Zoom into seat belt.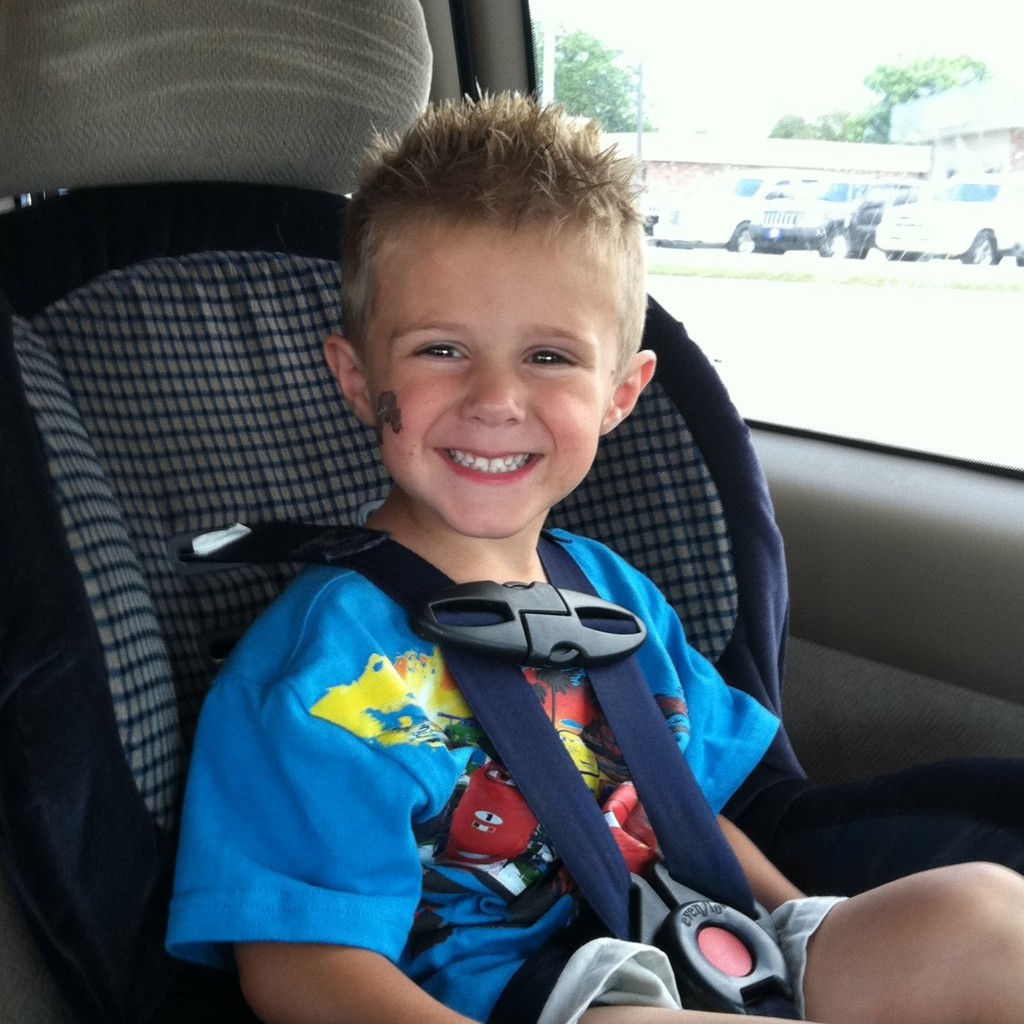
Zoom target: rect(199, 515, 636, 946).
